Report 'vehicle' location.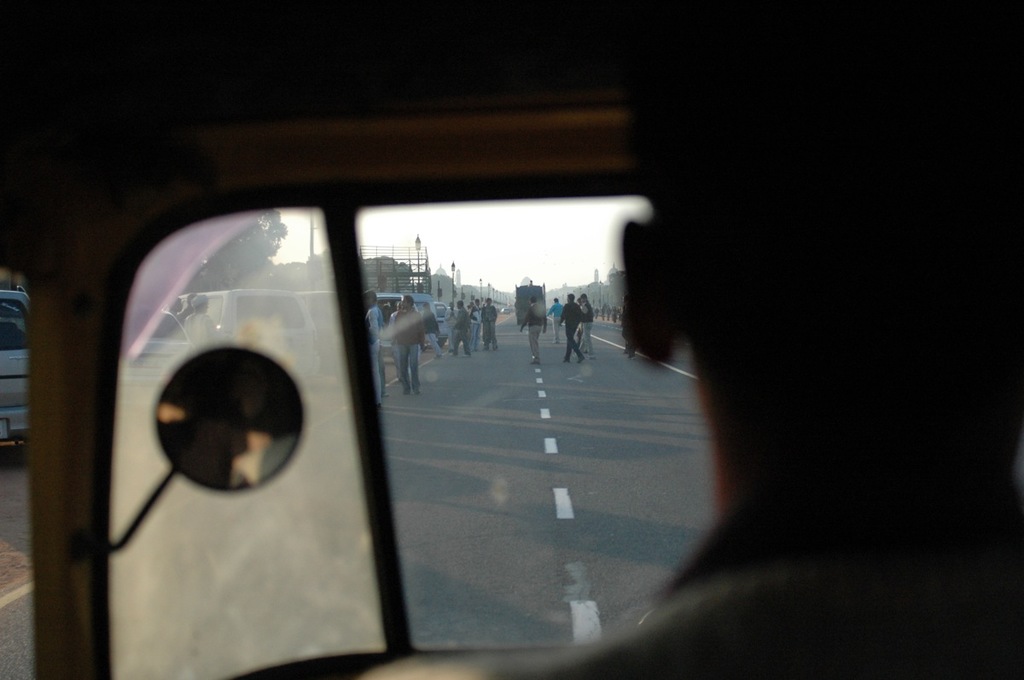
Report: detection(172, 290, 317, 382).
